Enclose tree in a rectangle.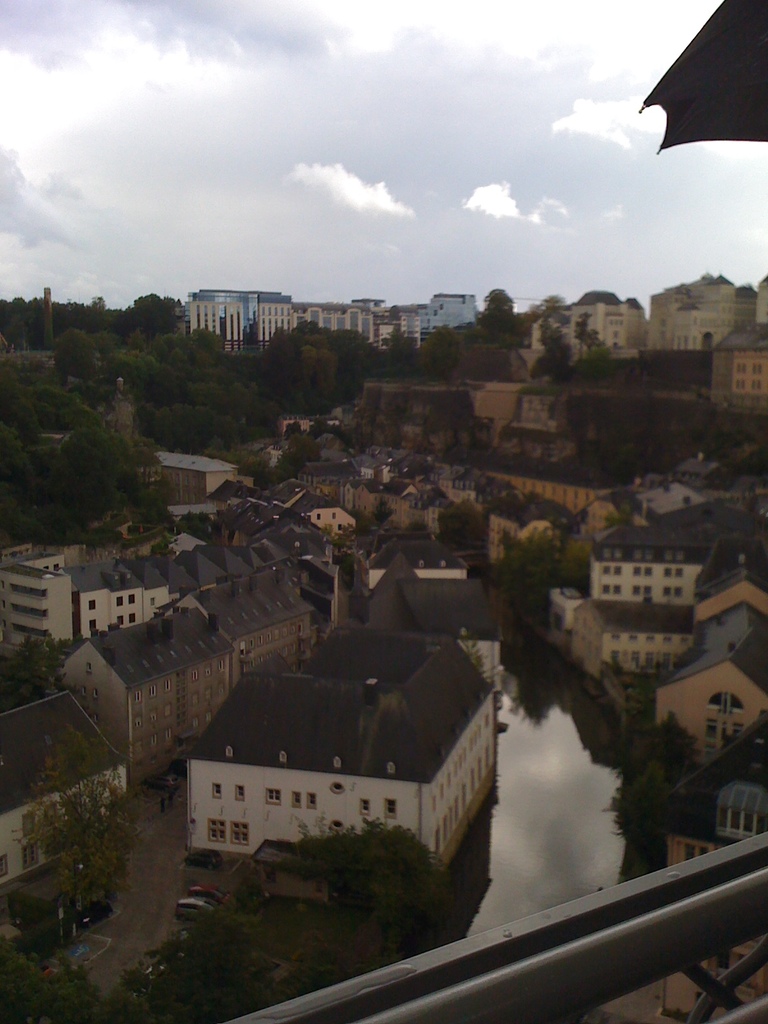
(x1=276, y1=809, x2=458, y2=970).
